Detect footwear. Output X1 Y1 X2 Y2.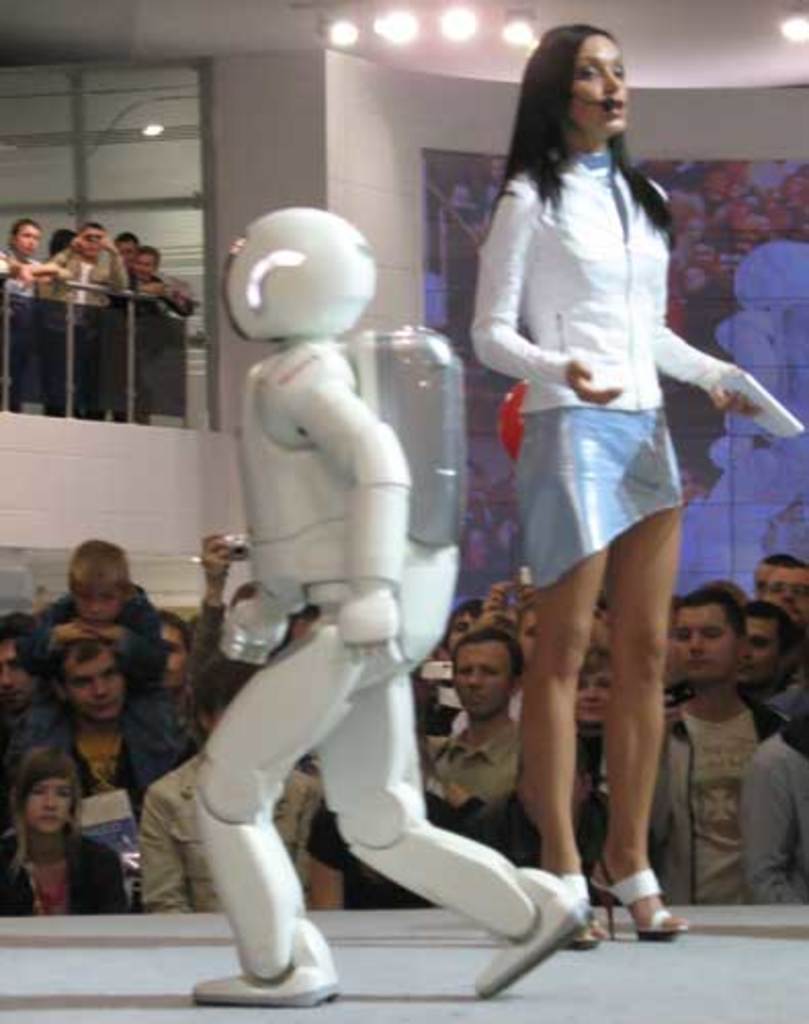
594 854 682 944.
